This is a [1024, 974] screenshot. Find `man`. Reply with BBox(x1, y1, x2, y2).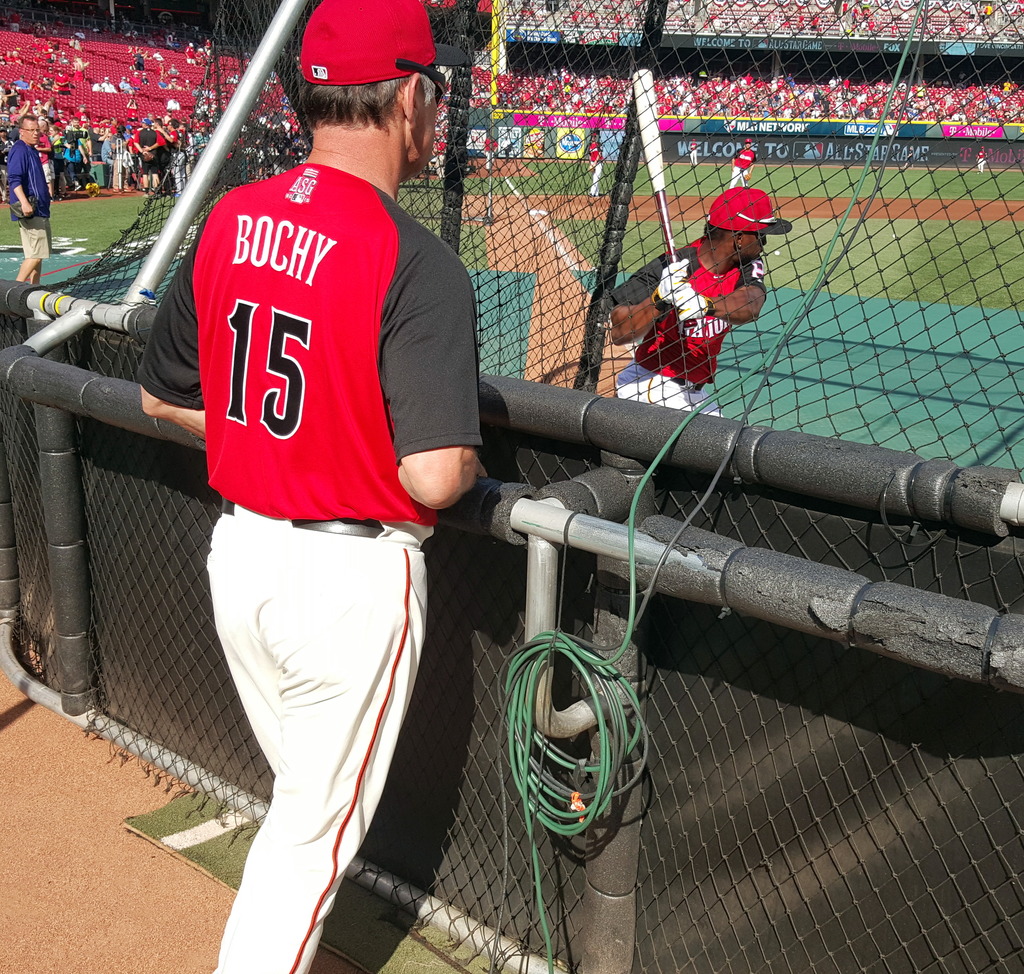
BBox(118, 76, 133, 91).
